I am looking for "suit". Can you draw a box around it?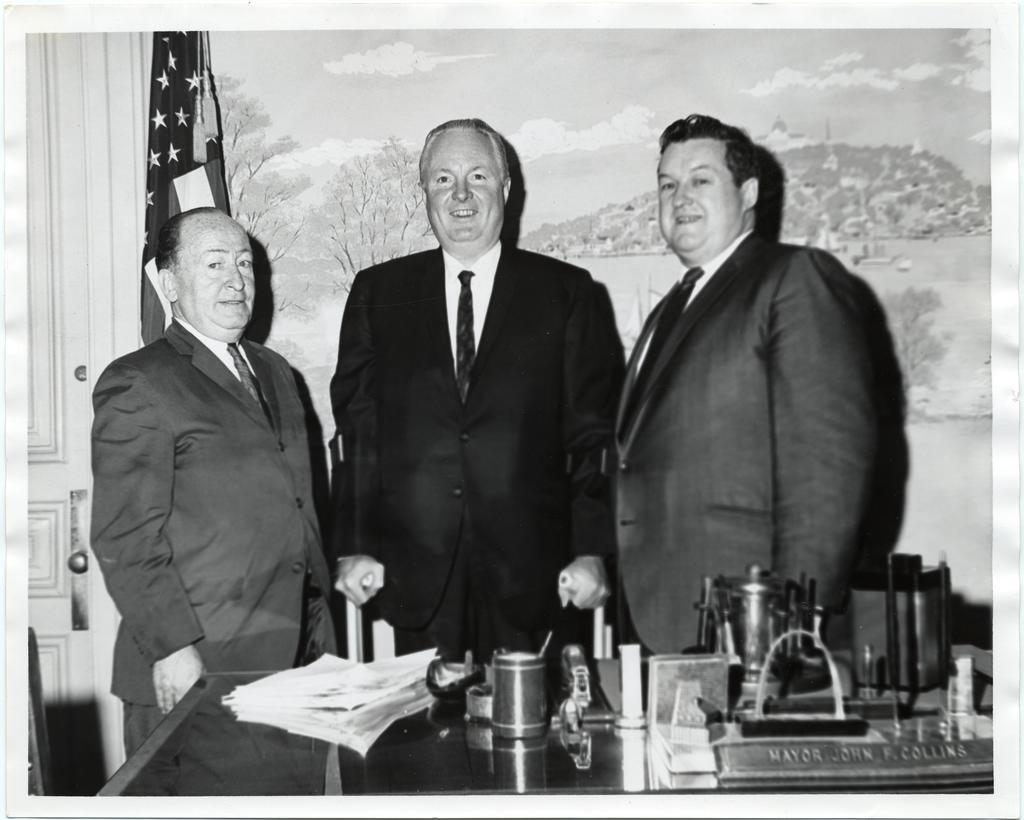
Sure, the bounding box is pyautogui.locateOnScreen(321, 131, 618, 700).
